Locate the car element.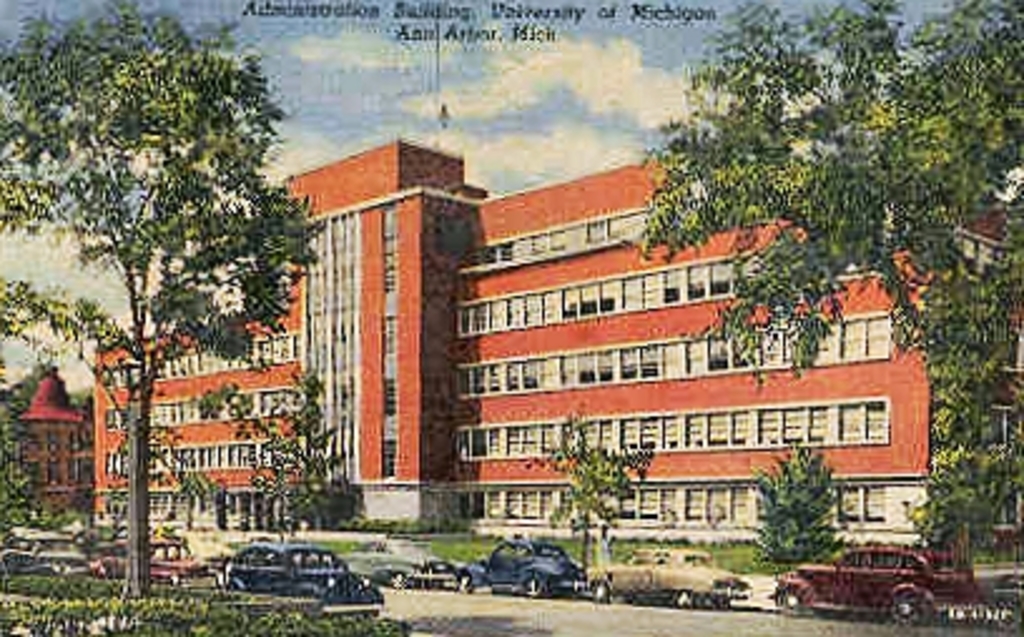
Element bbox: bbox(479, 542, 577, 594).
